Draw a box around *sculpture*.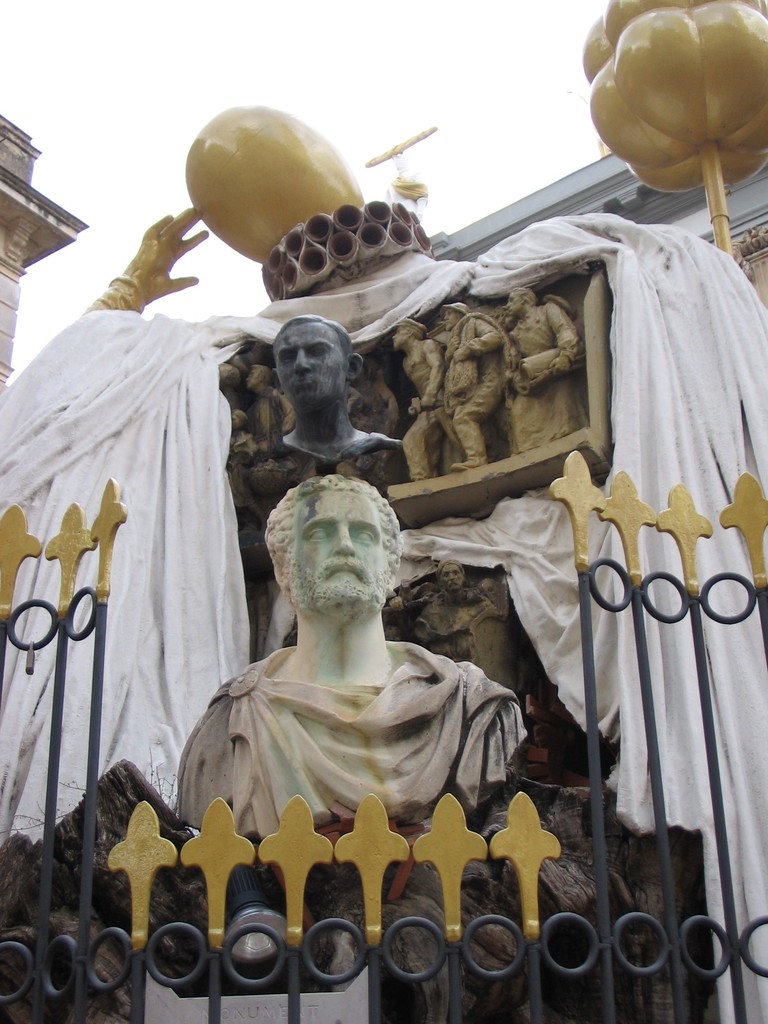
BBox(497, 278, 602, 435).
